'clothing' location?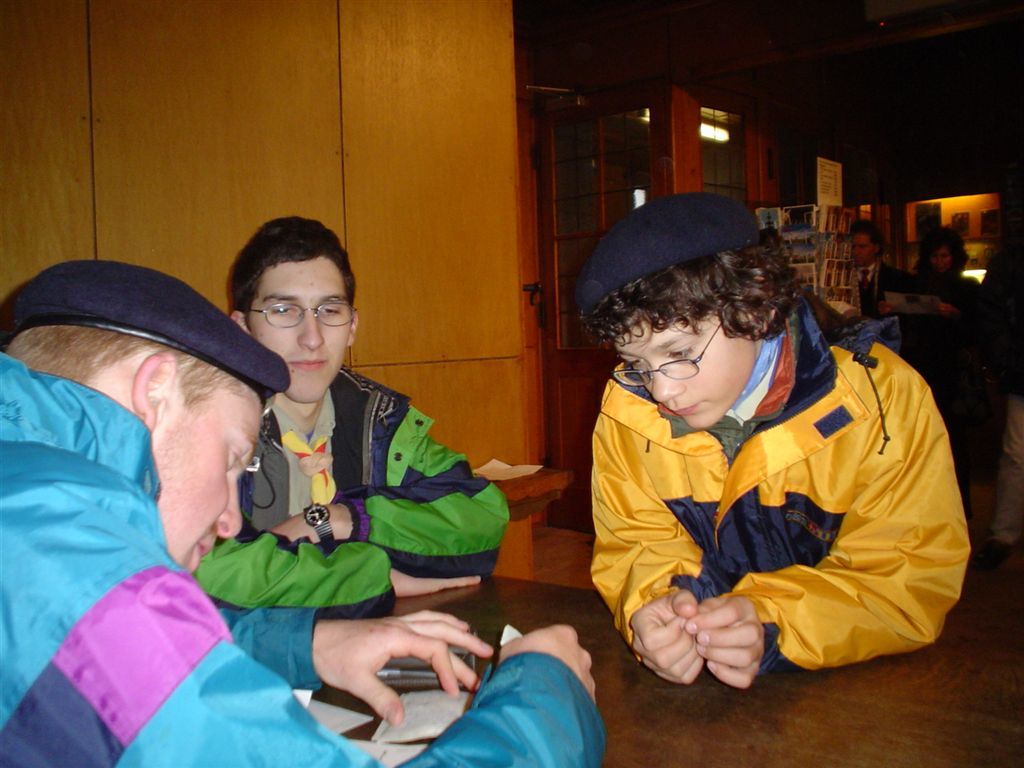
[0, 349, 613, 767]
